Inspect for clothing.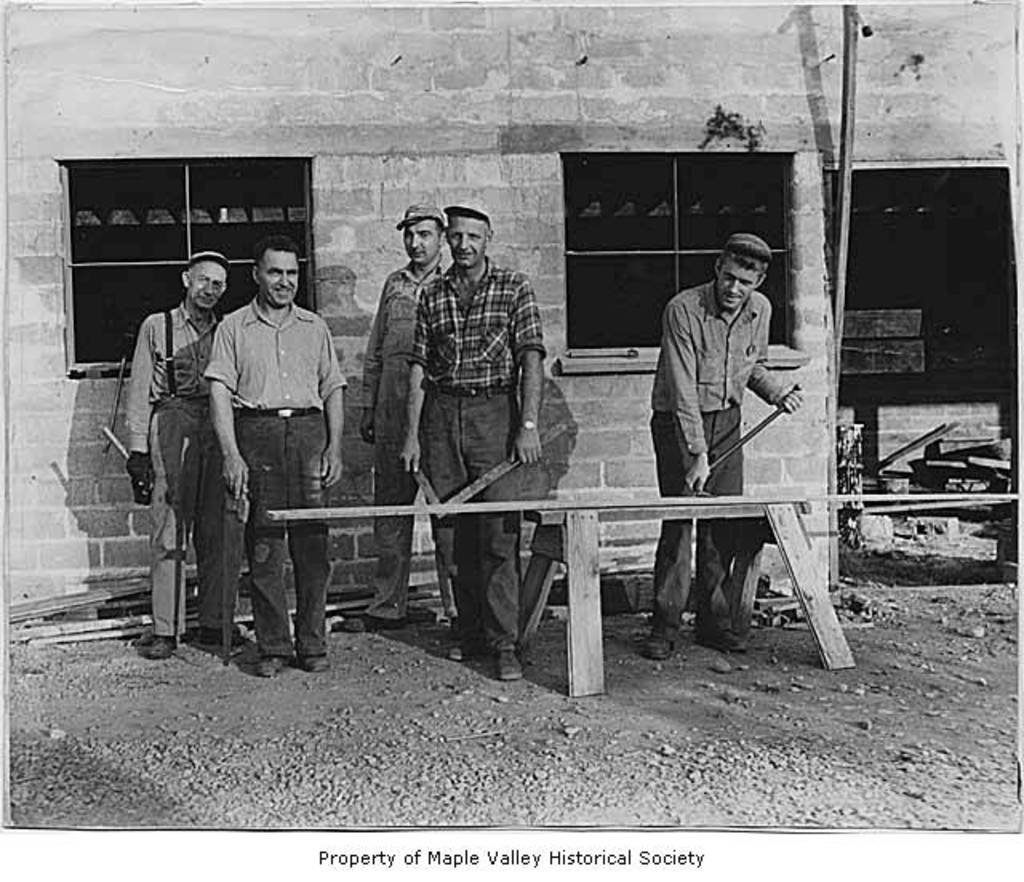
Inspection: (651,280,781,640).
